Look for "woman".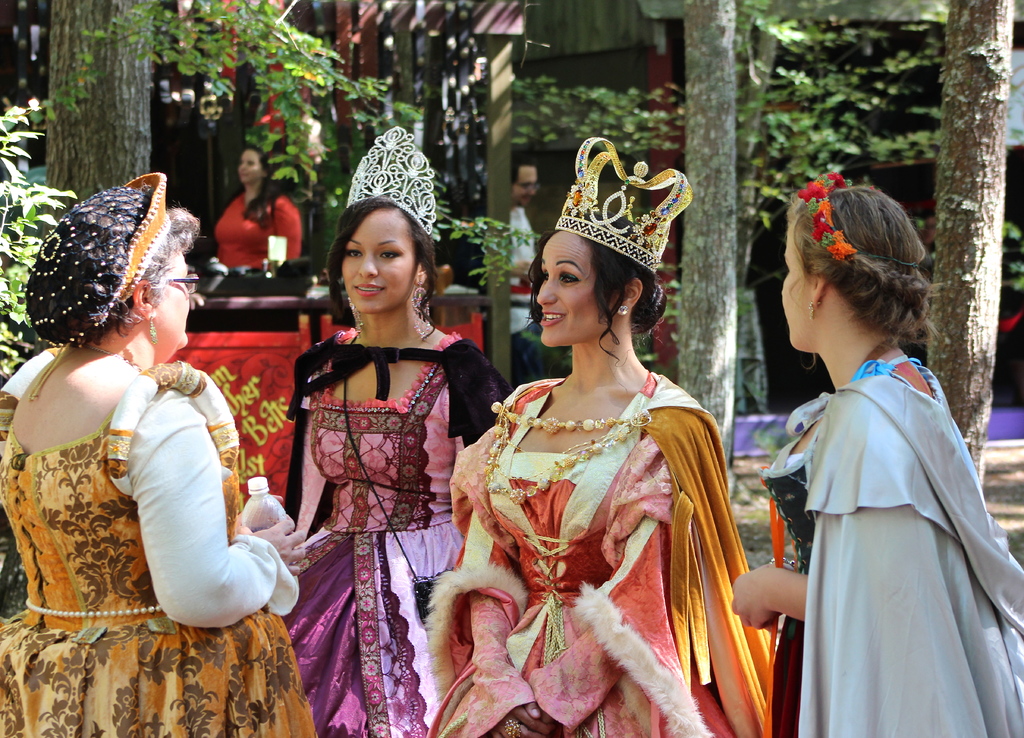
Found: <box>726,174,1023,737</box>.
